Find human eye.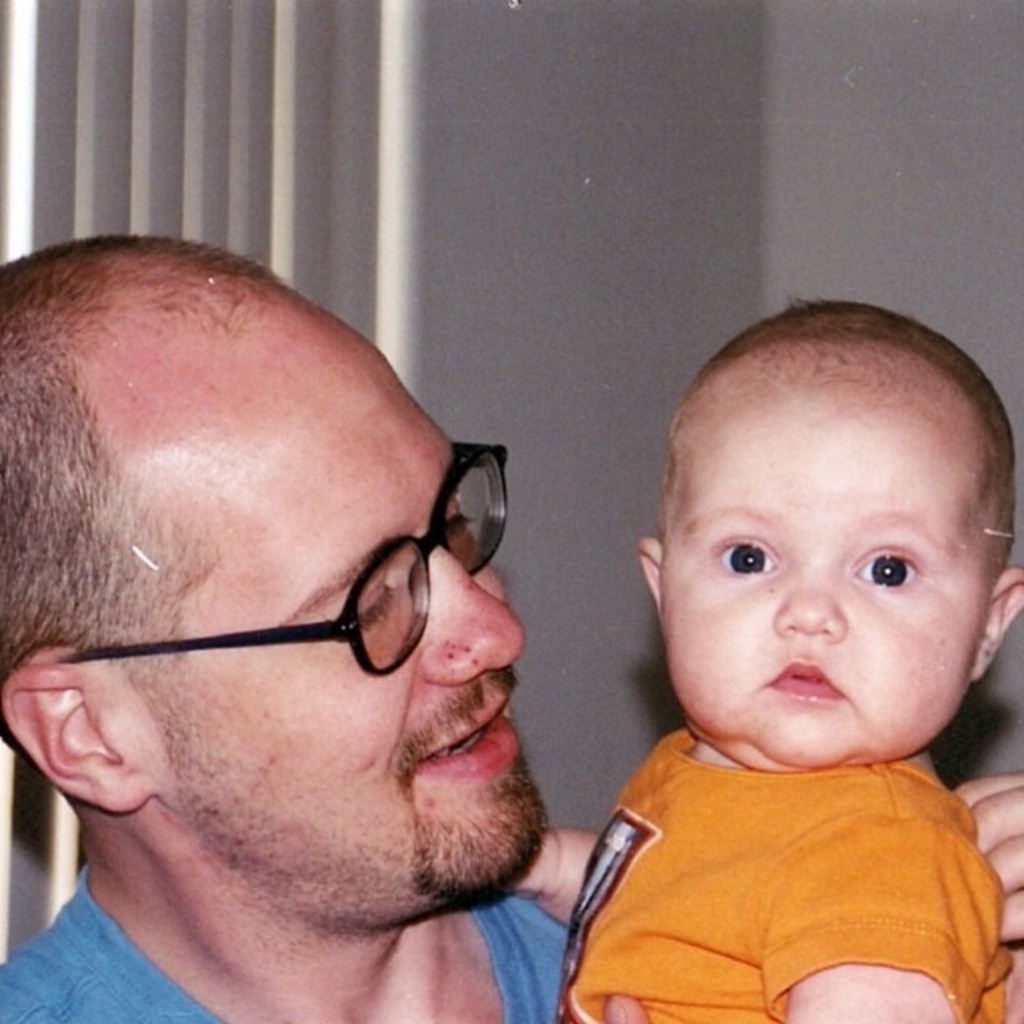
(x1=850, y1=542, x2=931, y2=592).
